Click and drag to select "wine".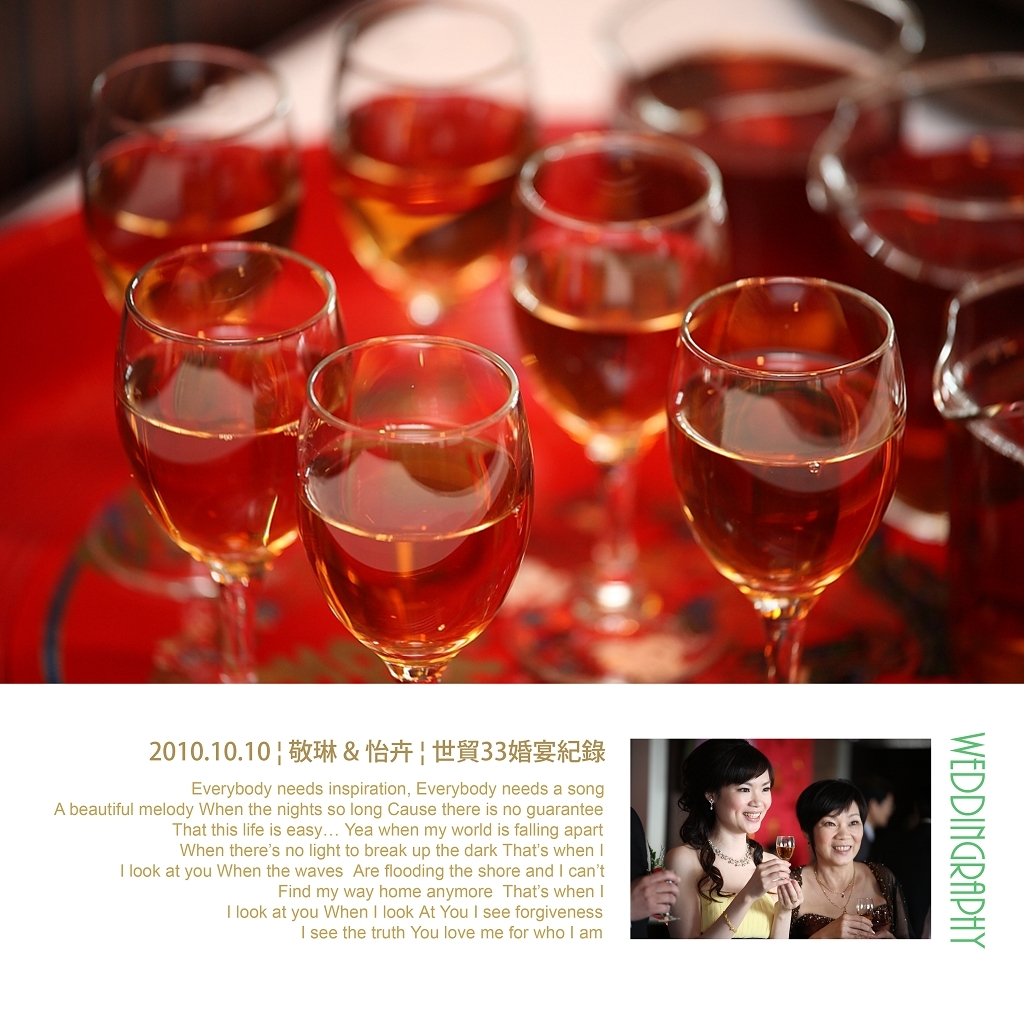
Selection: BBox(80, 134, 303, 328).
